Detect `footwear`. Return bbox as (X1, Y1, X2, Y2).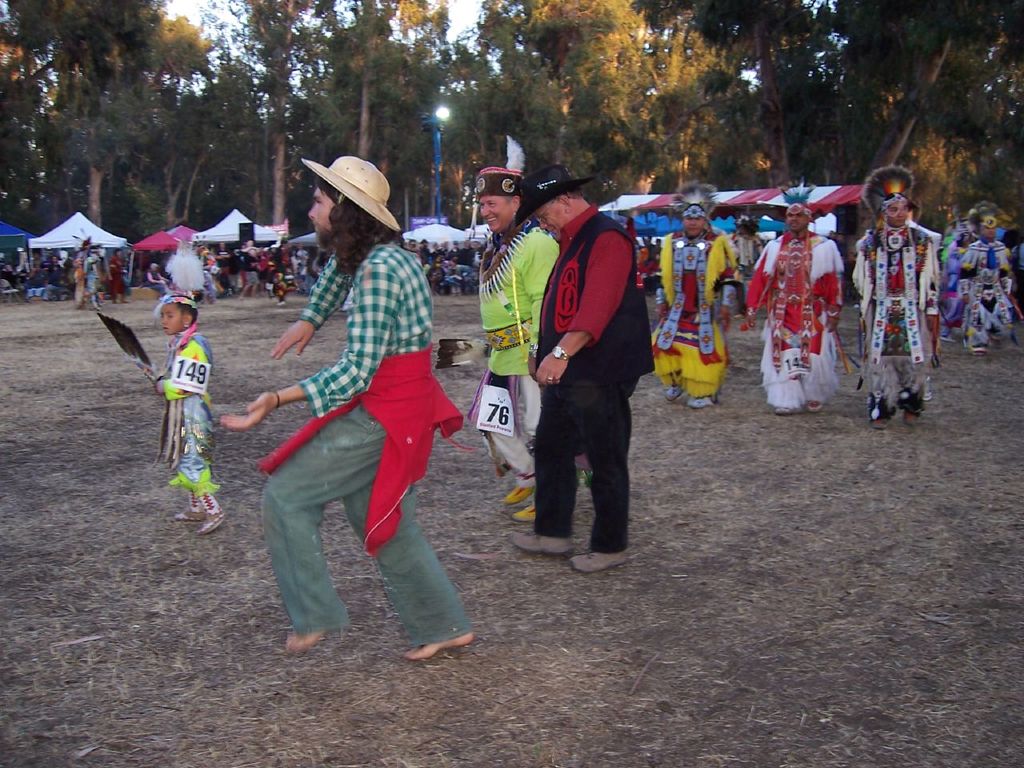
(871, 413, 885, 426).
